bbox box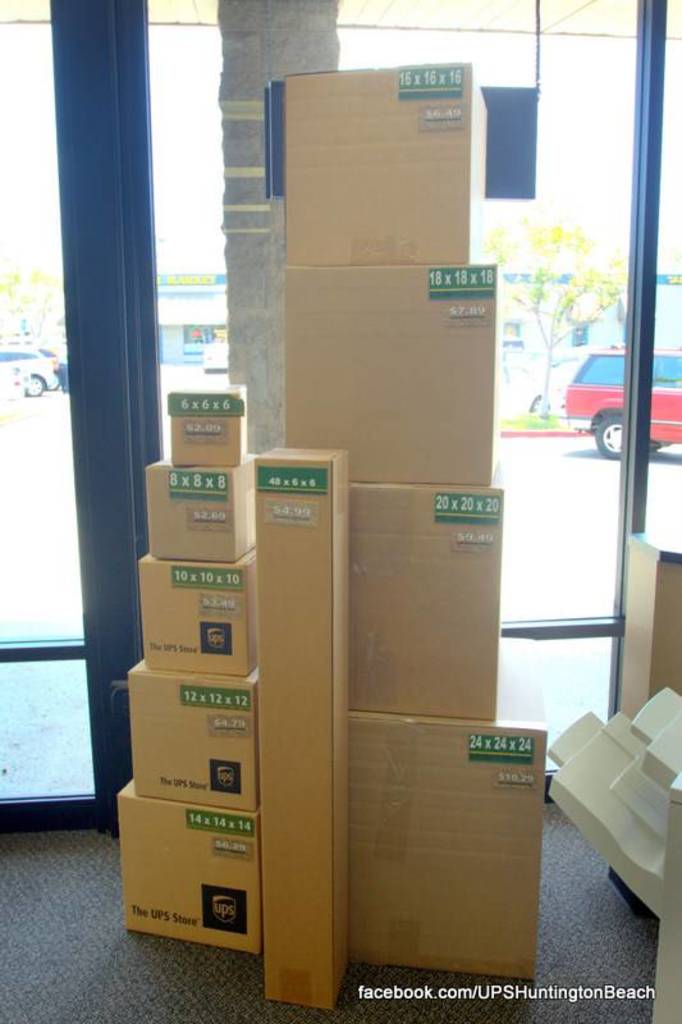
x1=284 y1=266 x2=498 y2=486
